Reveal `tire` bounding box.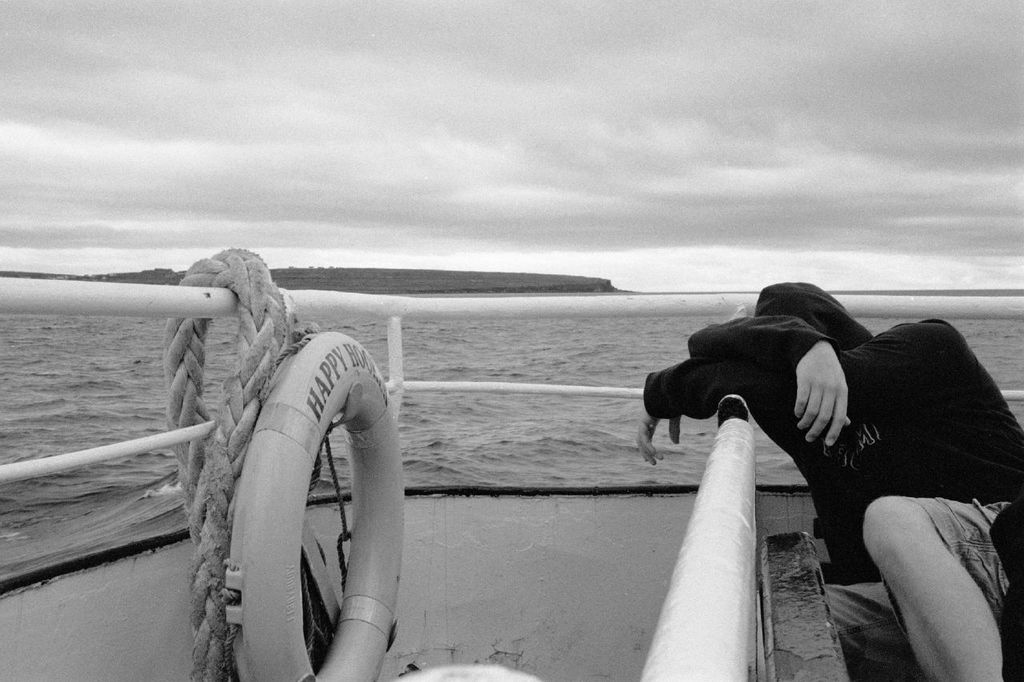
Revealed: select_region(226, 331, 404, 681).
